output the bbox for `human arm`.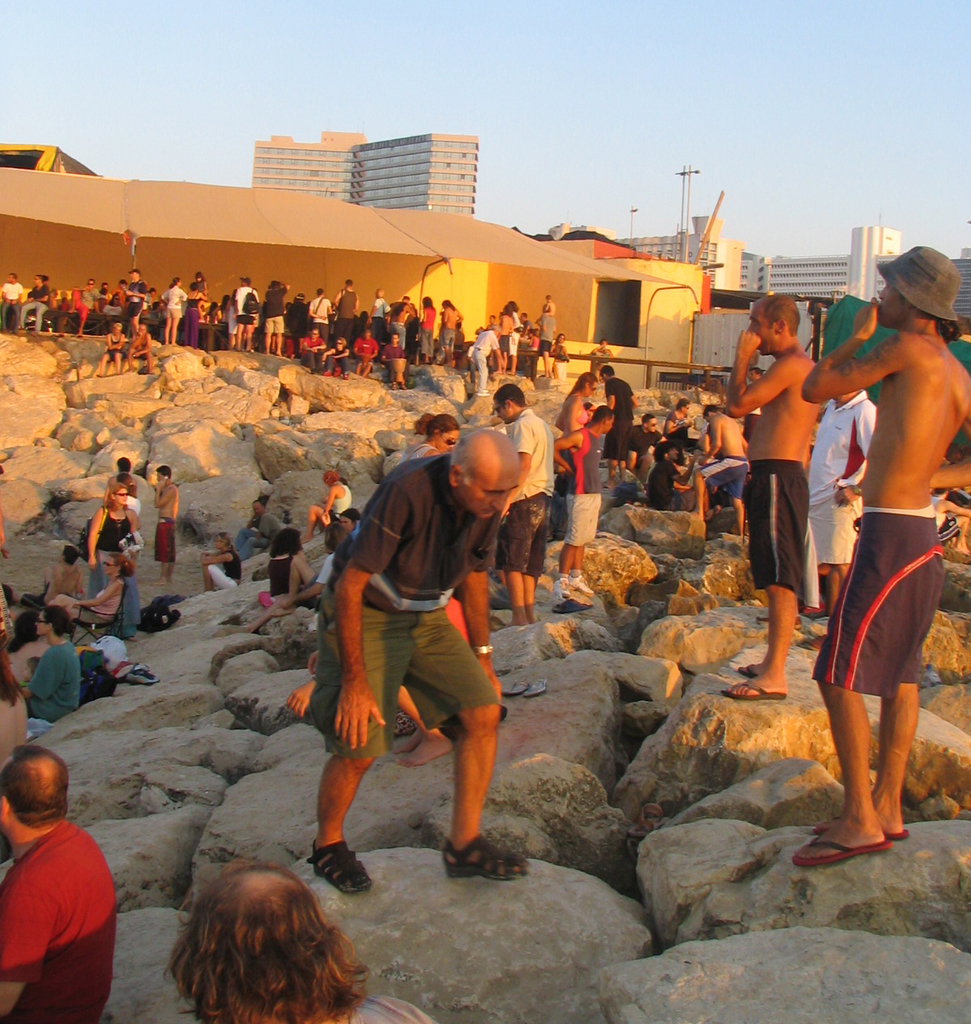
453:306:464:325.
